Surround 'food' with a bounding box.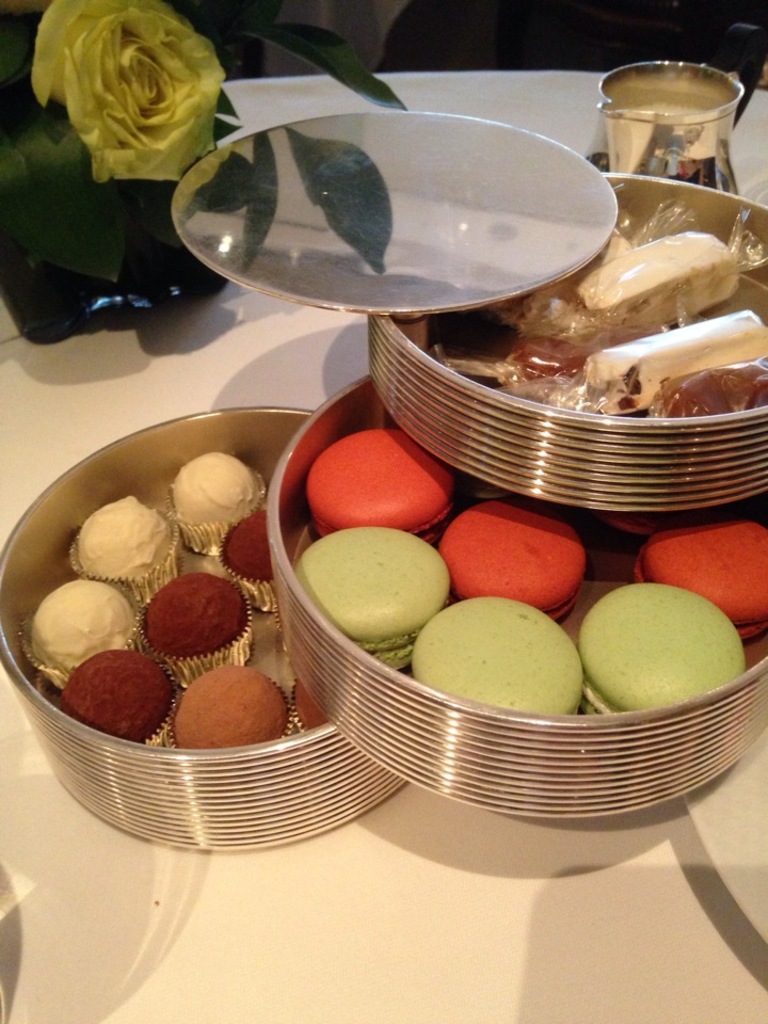
bbox=(66, 498, 178, 590).
